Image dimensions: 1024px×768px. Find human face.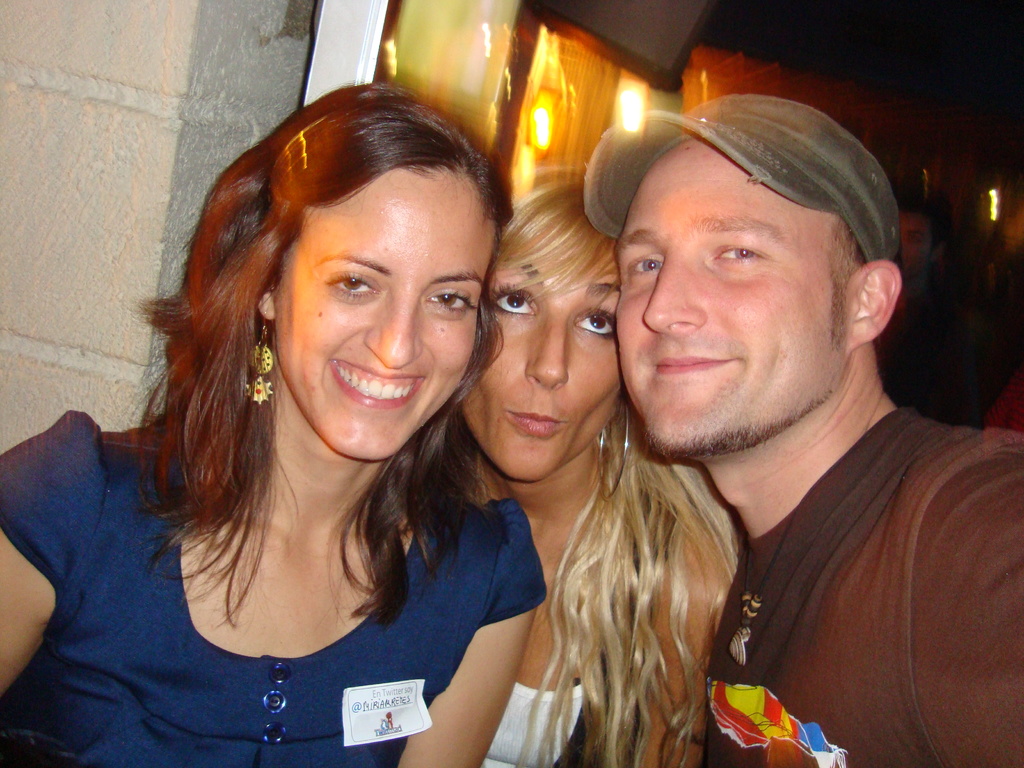
{"x1": 273, "y1": 159, "x2": 499, "y2": 463}.
